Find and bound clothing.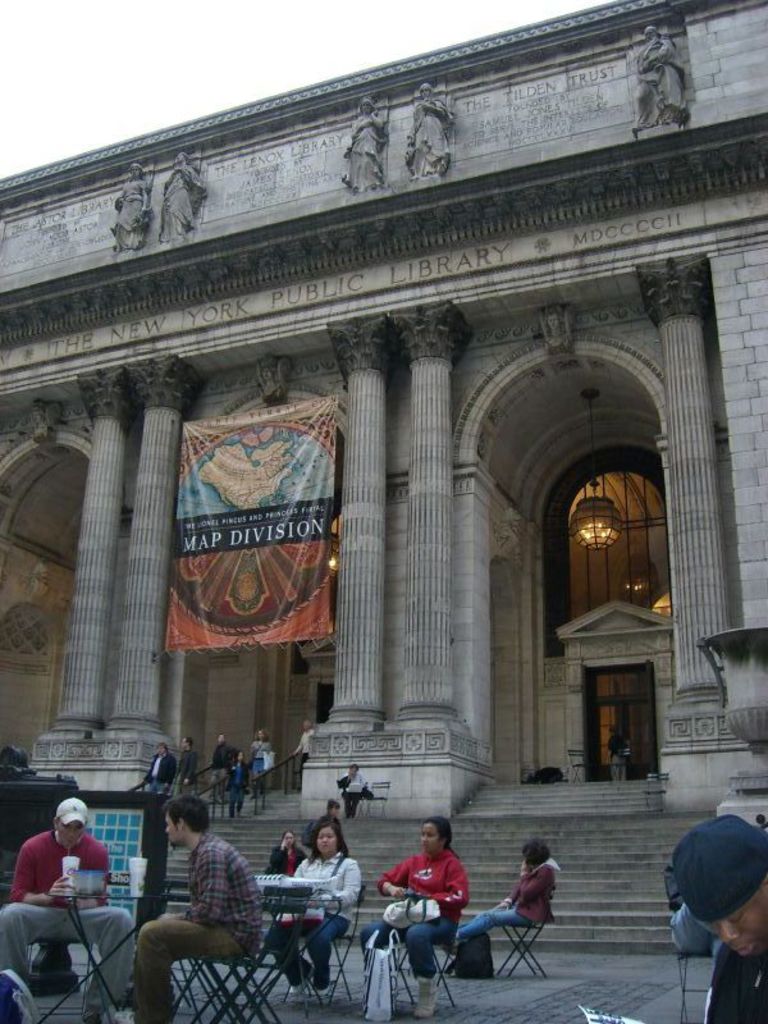
Bound: locate(246, 741, 275, 788).
